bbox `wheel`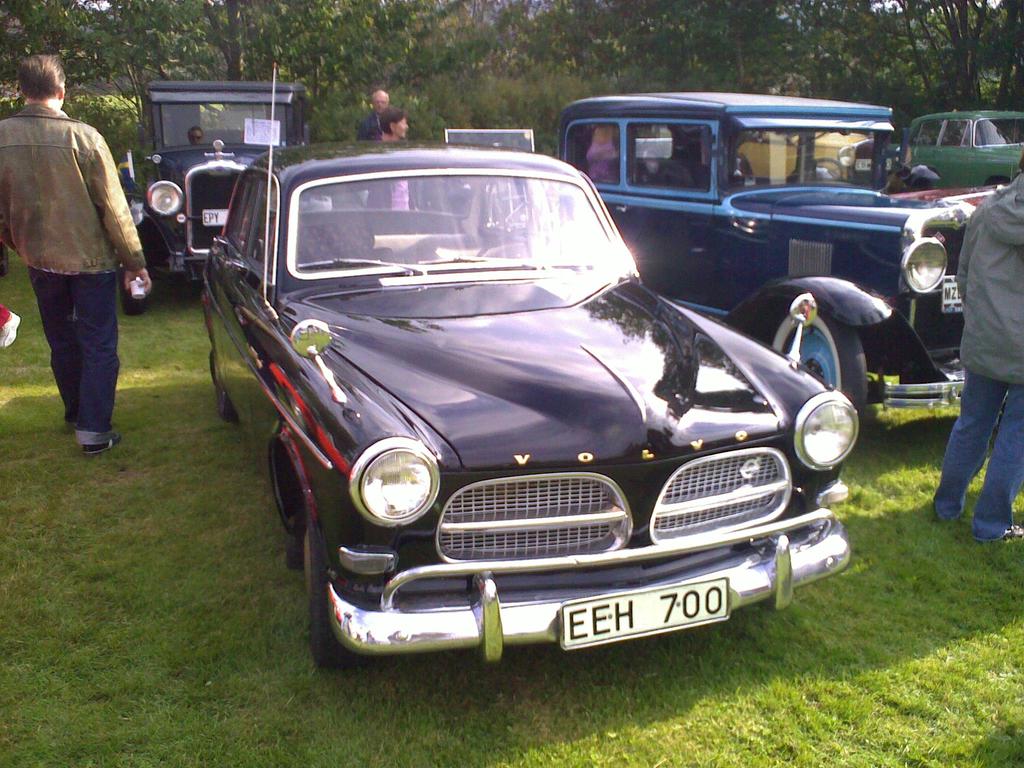
BBox(792, 157, 845, 181)
